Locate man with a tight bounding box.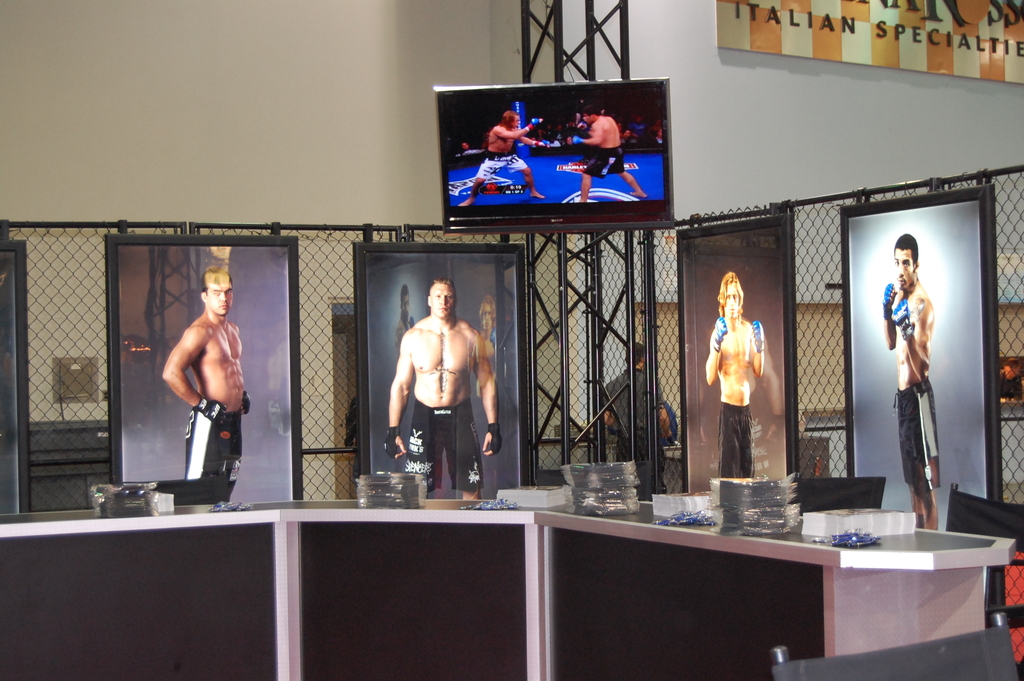
pyautogui.locateOnScreen(168, 270, 241, 496).
